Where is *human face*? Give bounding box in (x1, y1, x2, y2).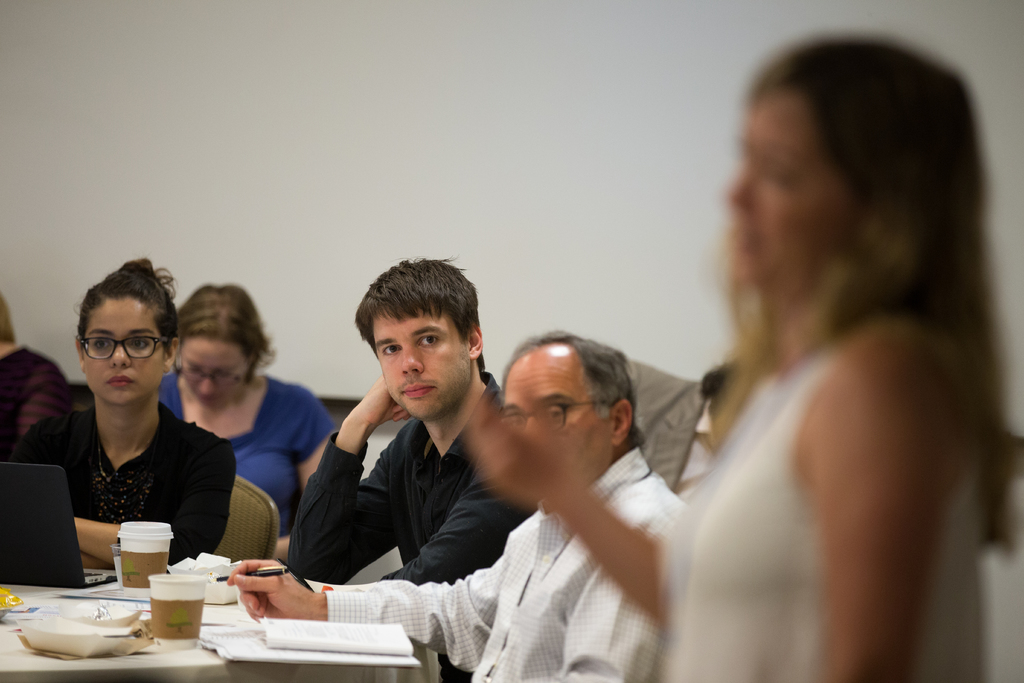
(81, 299, 162, 409).
